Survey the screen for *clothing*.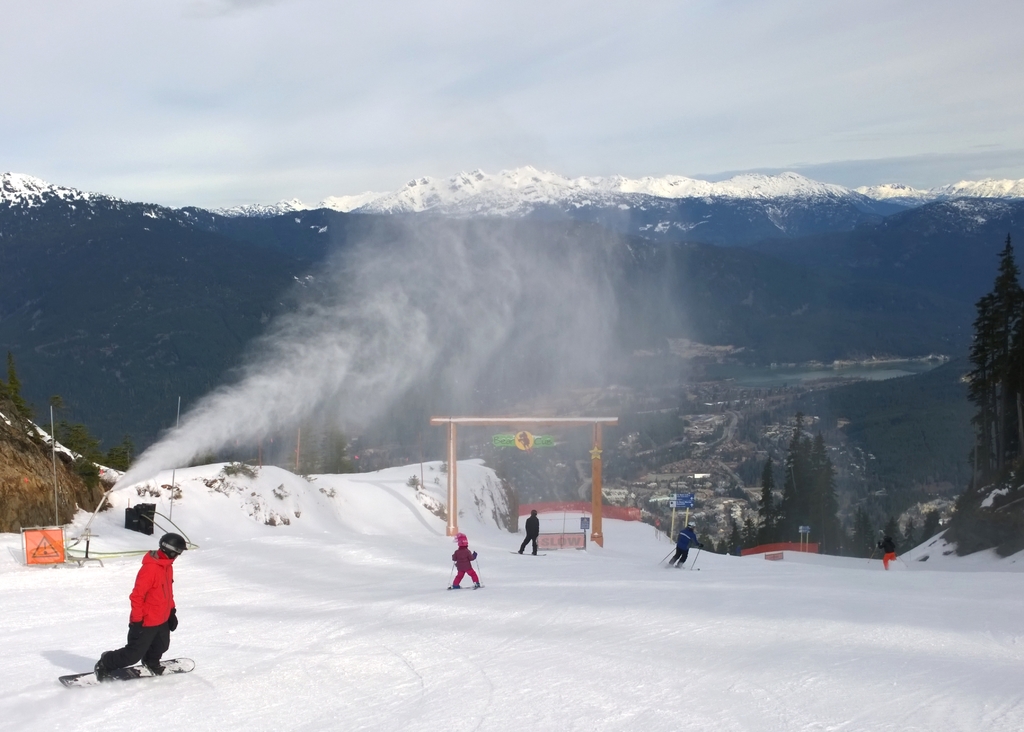
Survey found: 95,550,174,676.
